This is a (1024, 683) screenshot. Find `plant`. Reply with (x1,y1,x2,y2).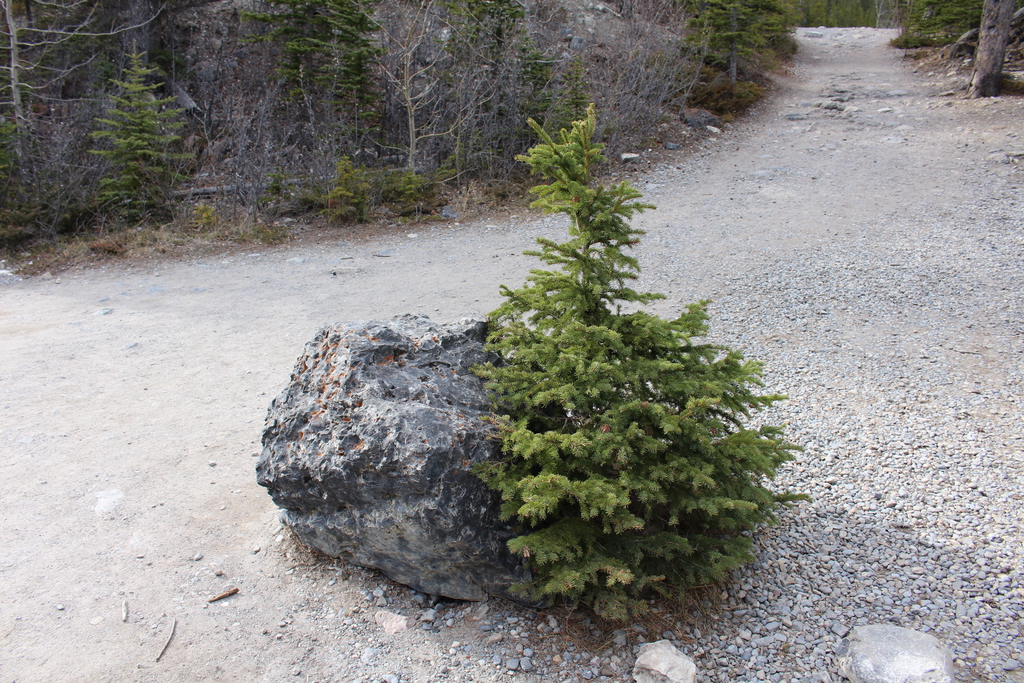
(326,155,372,227).
